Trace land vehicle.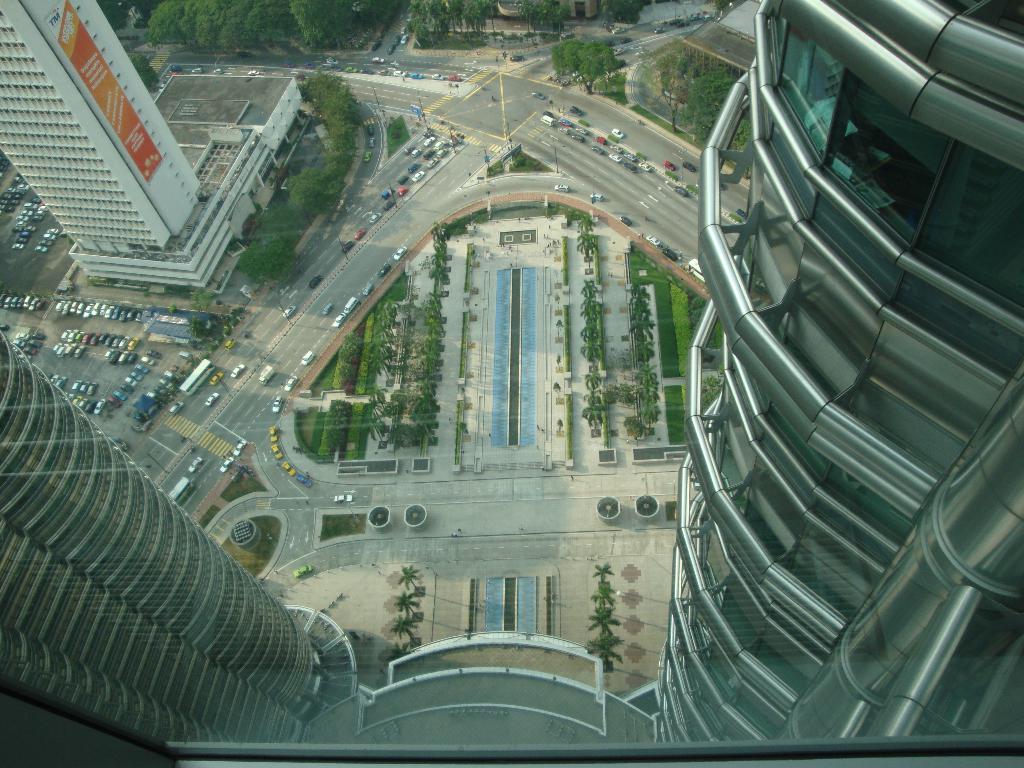
Traced to (left=397, top=247, right=406, bottom=260).
